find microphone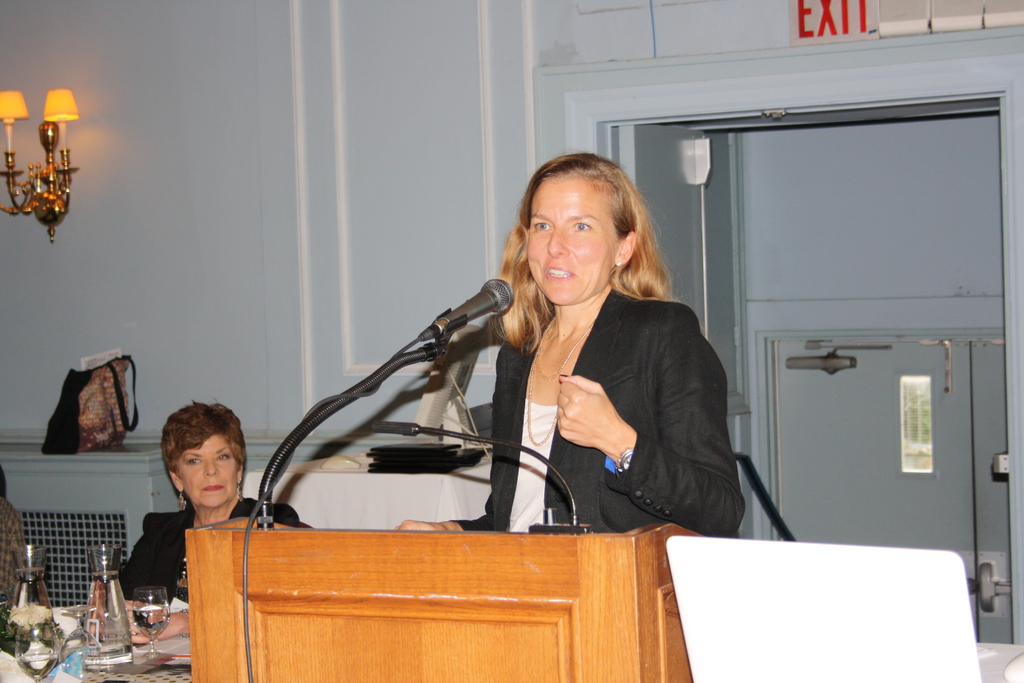
[440,276,517,330]
